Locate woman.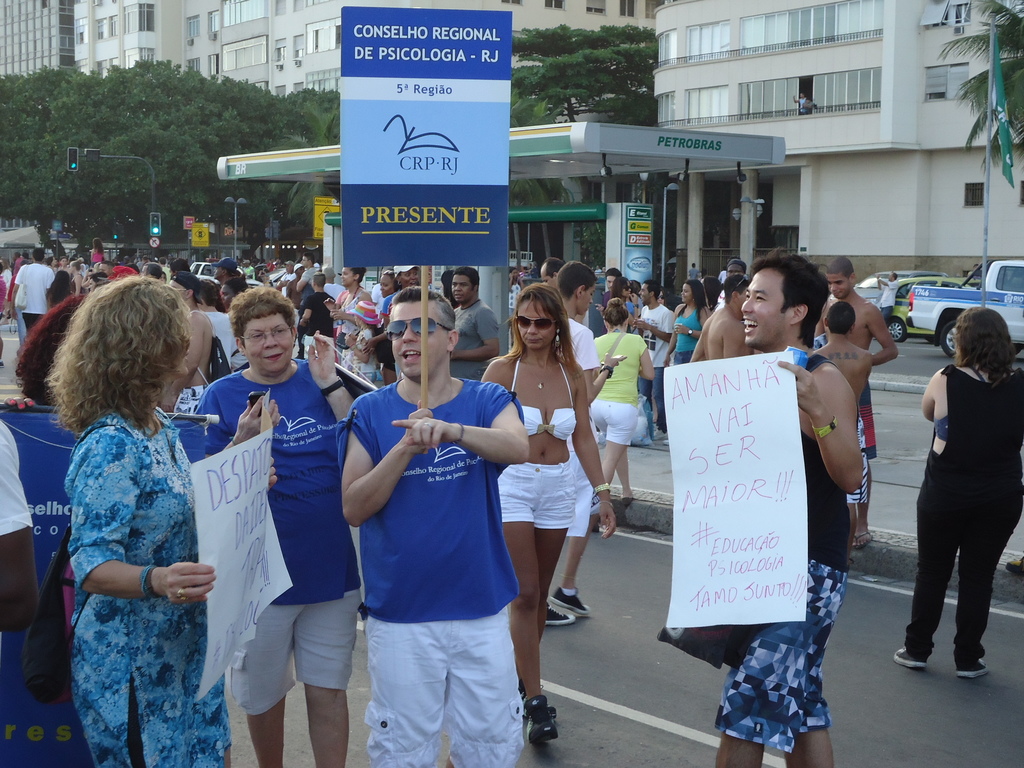
Bounding box: Rect(902, 282, 1016, 686).
